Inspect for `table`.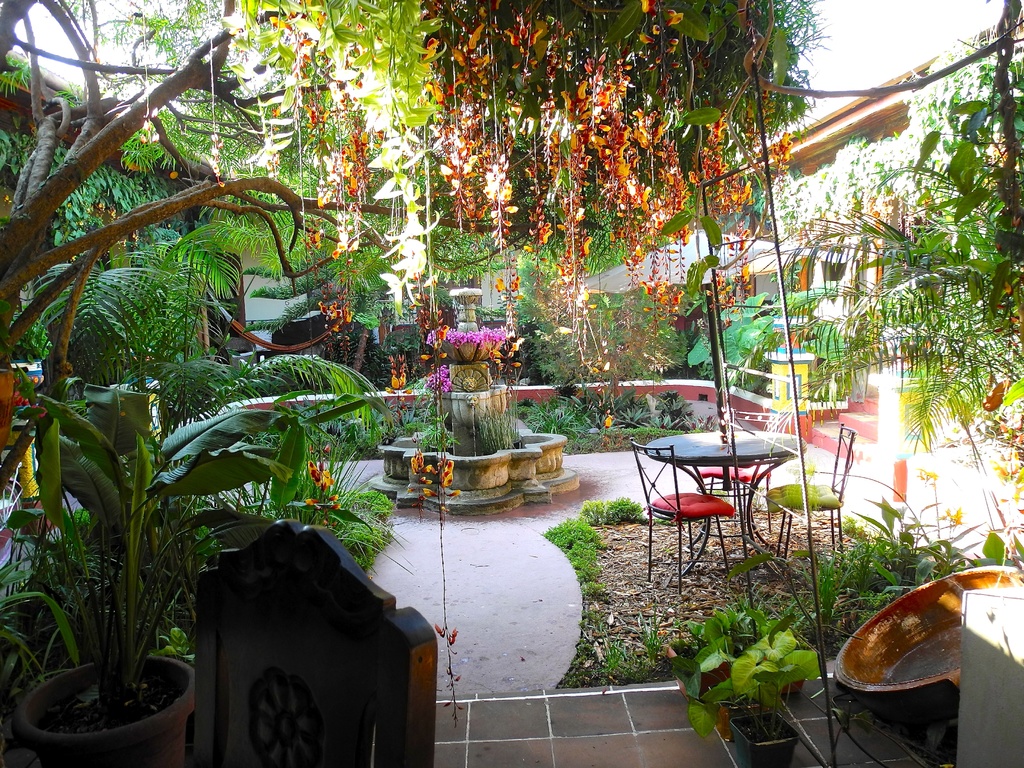
Inspection: <region>634, 429, 803, 570</region>.
